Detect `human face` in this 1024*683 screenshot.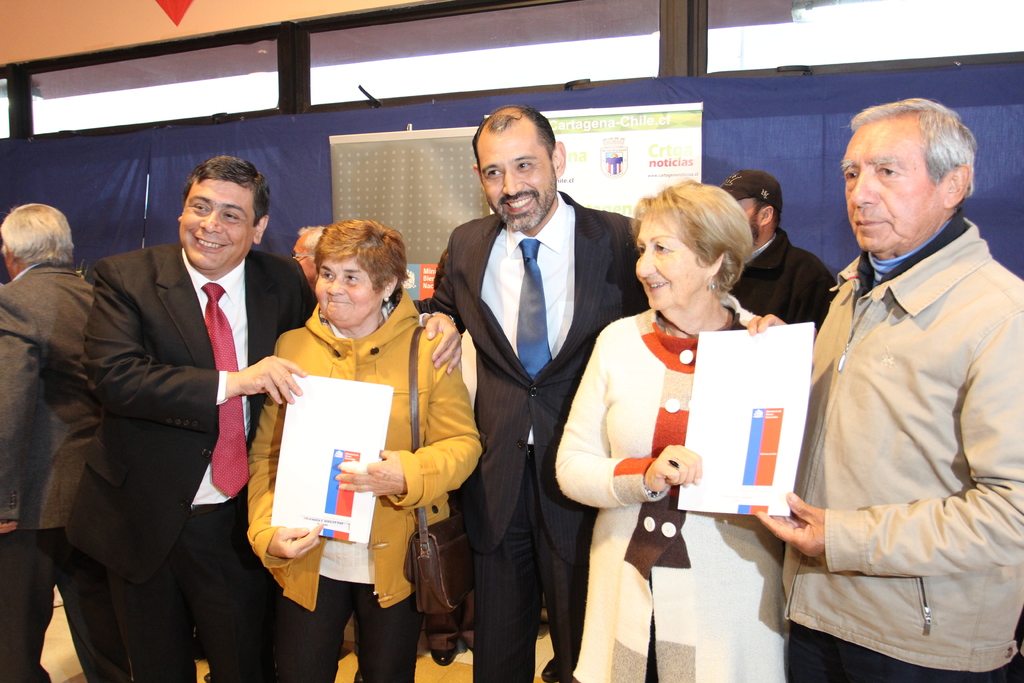
Detection: left=843, top=119, right=929, bottom=252.
